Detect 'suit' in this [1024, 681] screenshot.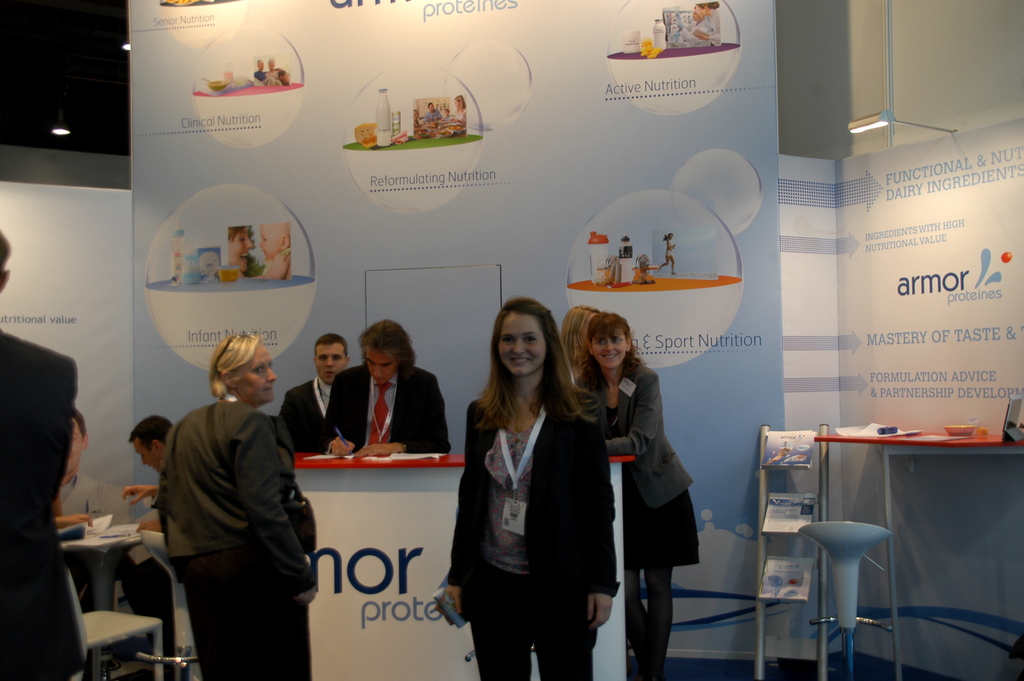
Detection: left=282, top=379, right=332, bottom=454.
